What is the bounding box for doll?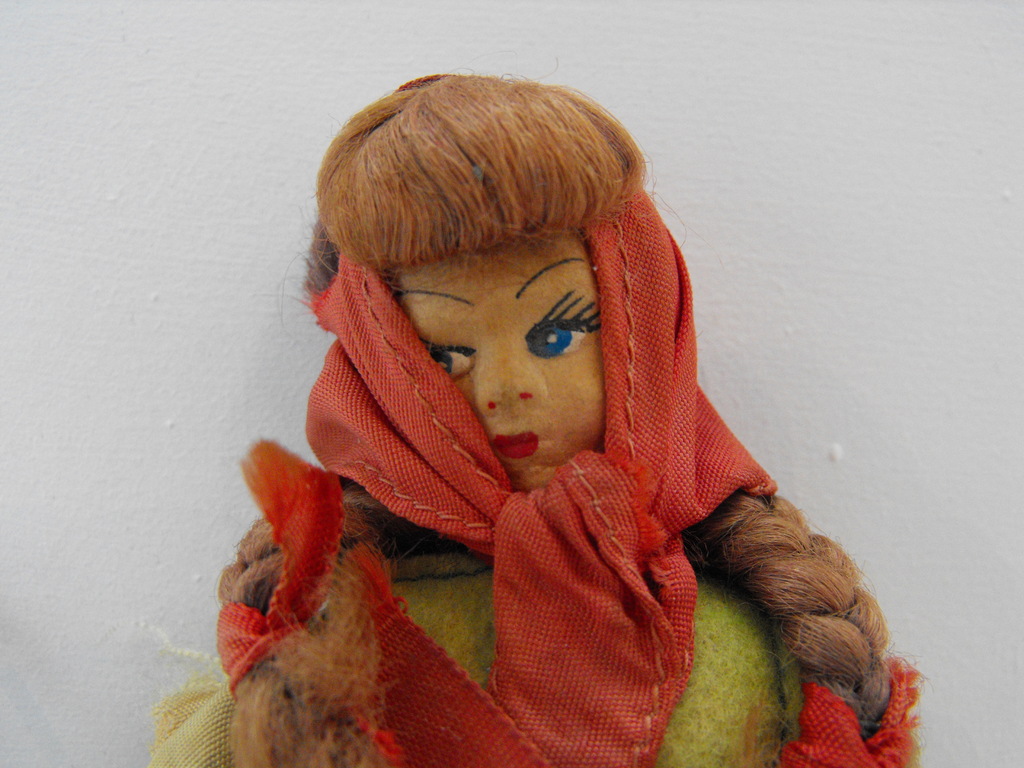
(245,71,862,732).
